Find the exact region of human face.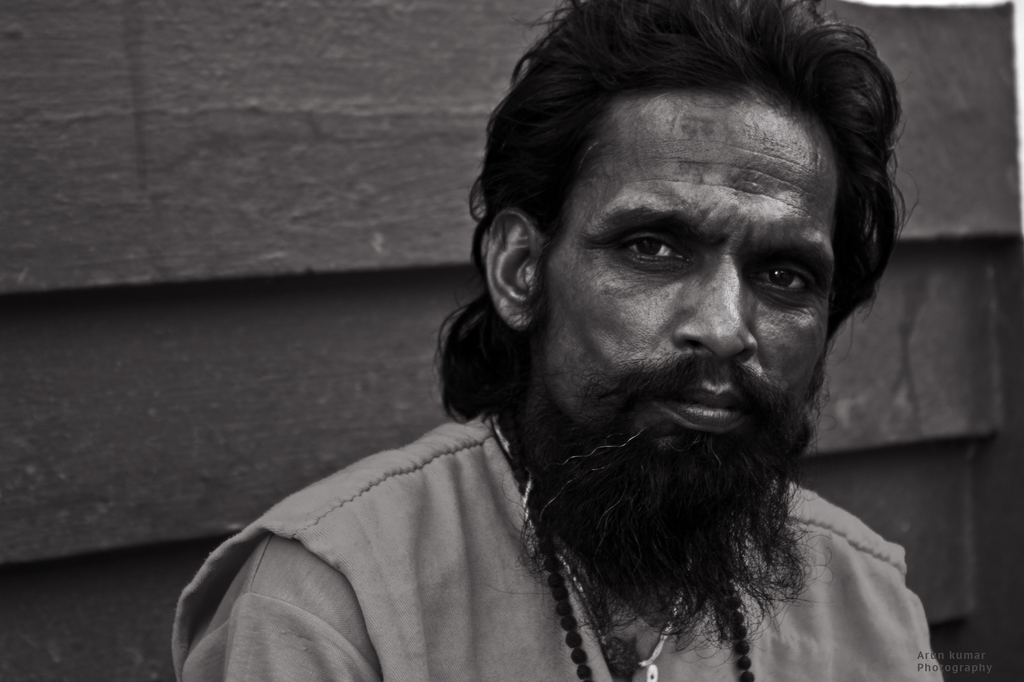
Exact region: {"x1": 535, "y1": 88, "x2": 838, "y2": 496}.
